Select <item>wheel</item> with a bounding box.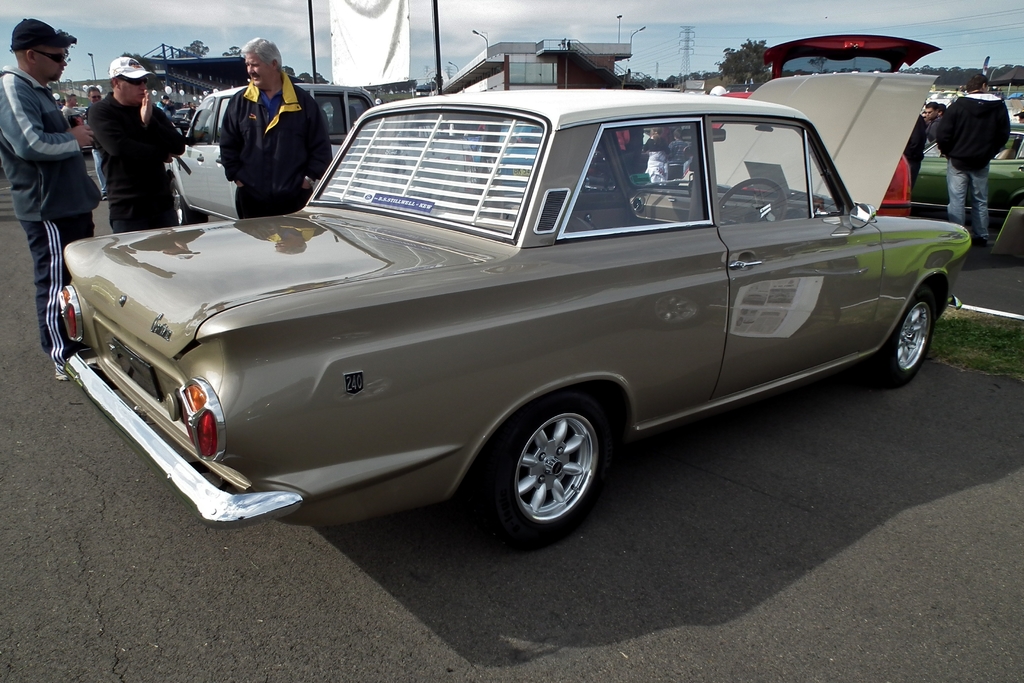
x1=876, y1=288, x2=934, y2=388.
